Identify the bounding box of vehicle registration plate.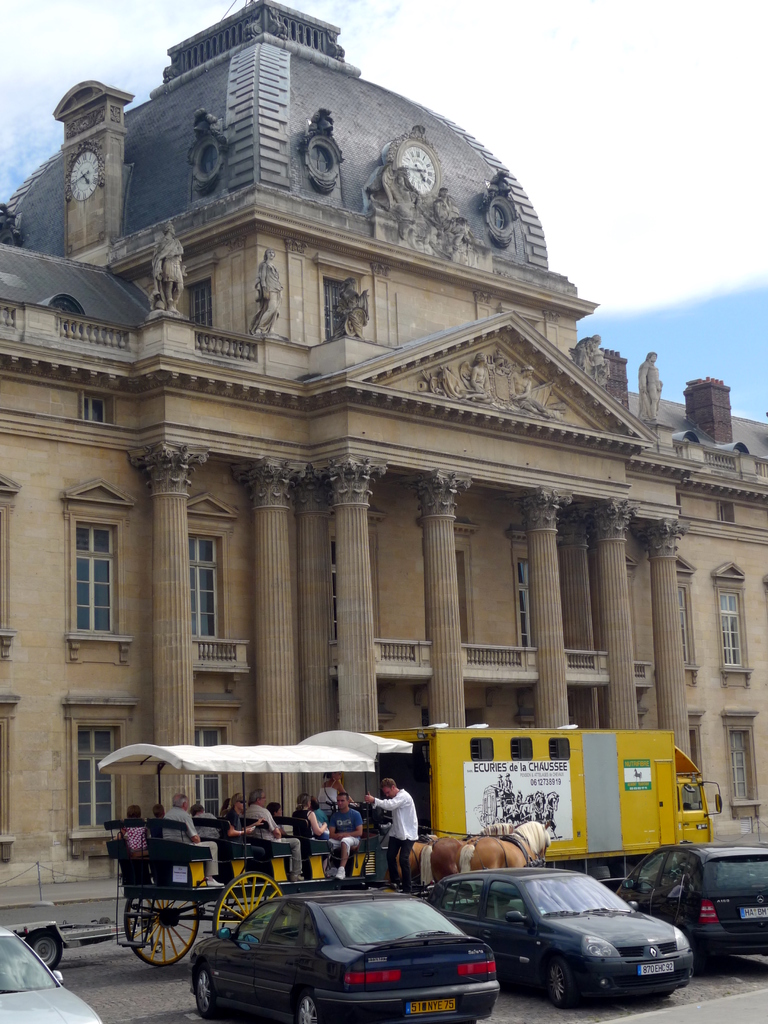
[636, 963, 675, 975].
